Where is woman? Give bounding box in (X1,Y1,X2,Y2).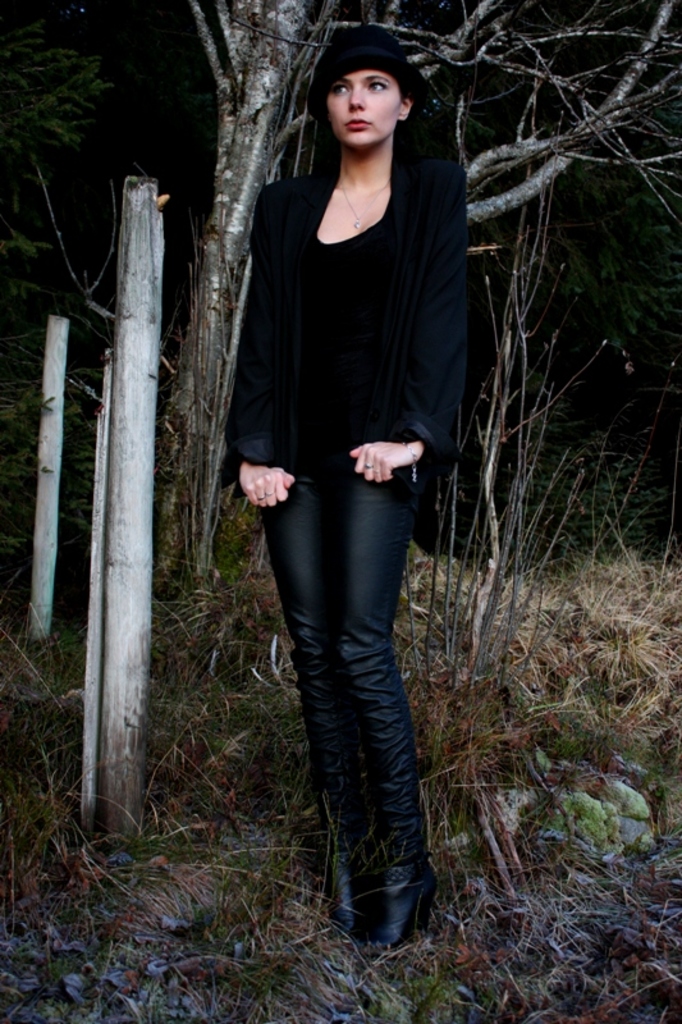
(226,27,467,946).
